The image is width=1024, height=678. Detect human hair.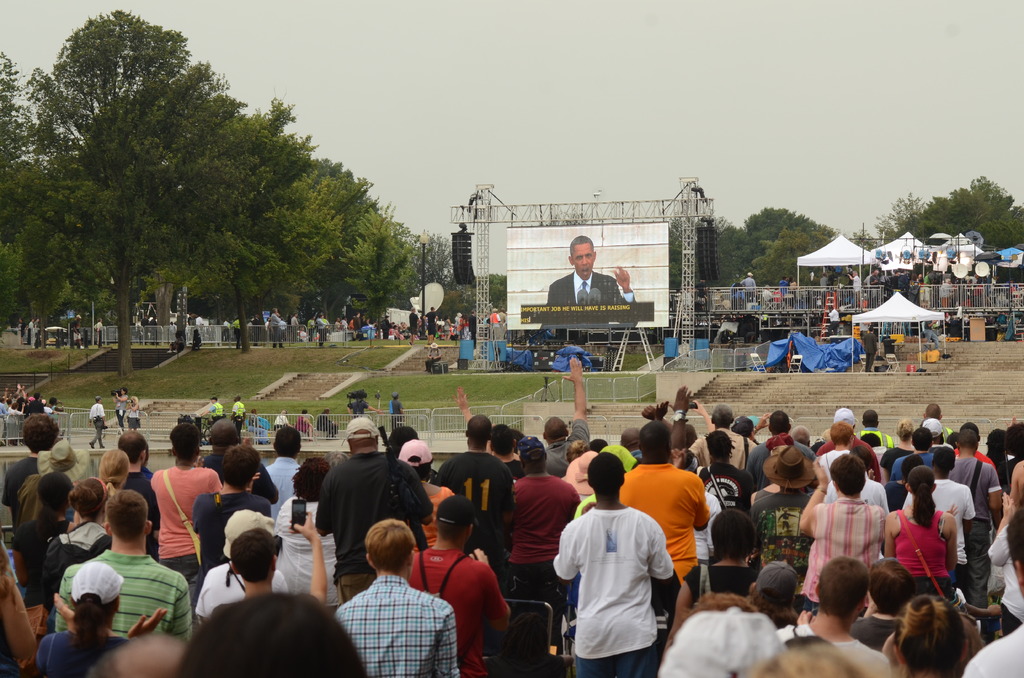
Detection: x1=986 y1=426 x2=1004 y2=460.
